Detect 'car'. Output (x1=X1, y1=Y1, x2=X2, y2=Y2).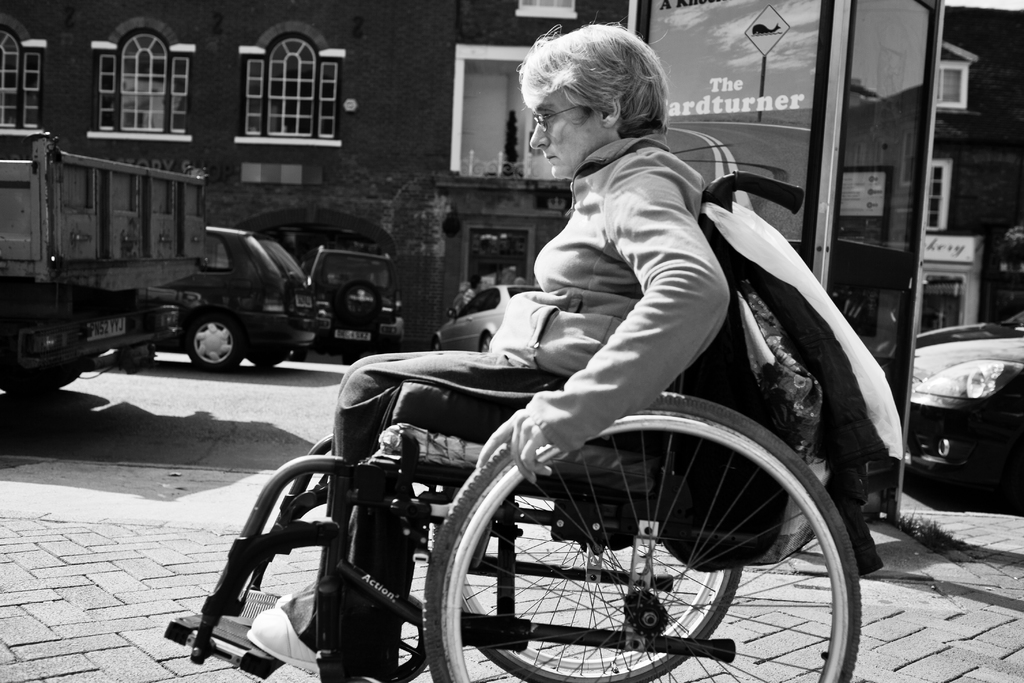
(x1=151, y1=229, x2=322, y2=381).
